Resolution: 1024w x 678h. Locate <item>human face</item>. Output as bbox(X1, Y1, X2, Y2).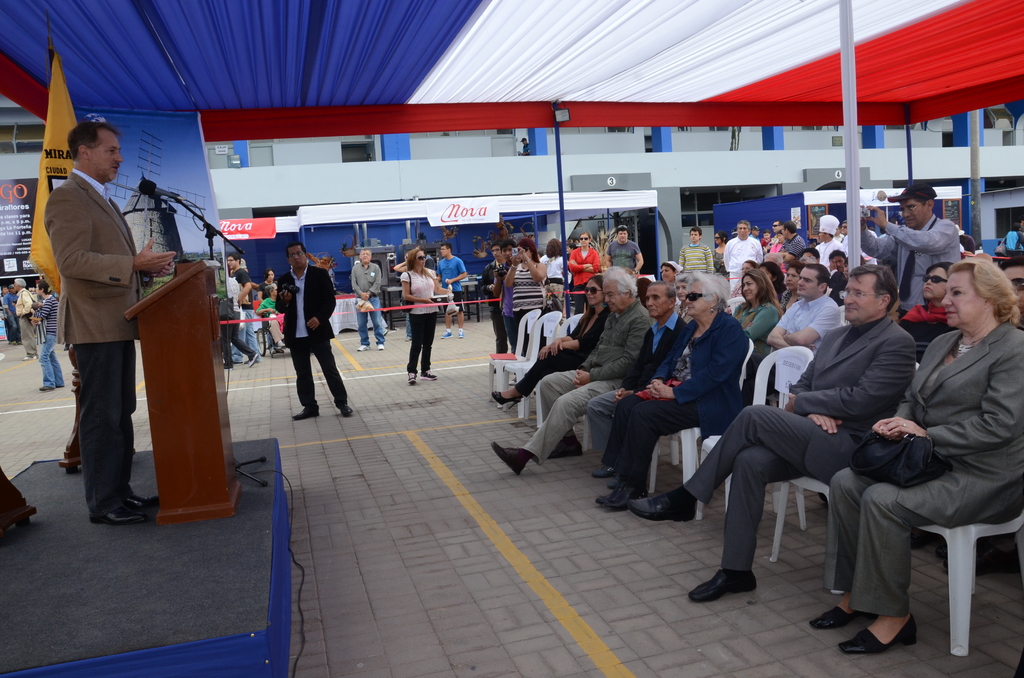
bbox(762, 267, 774, 282).
